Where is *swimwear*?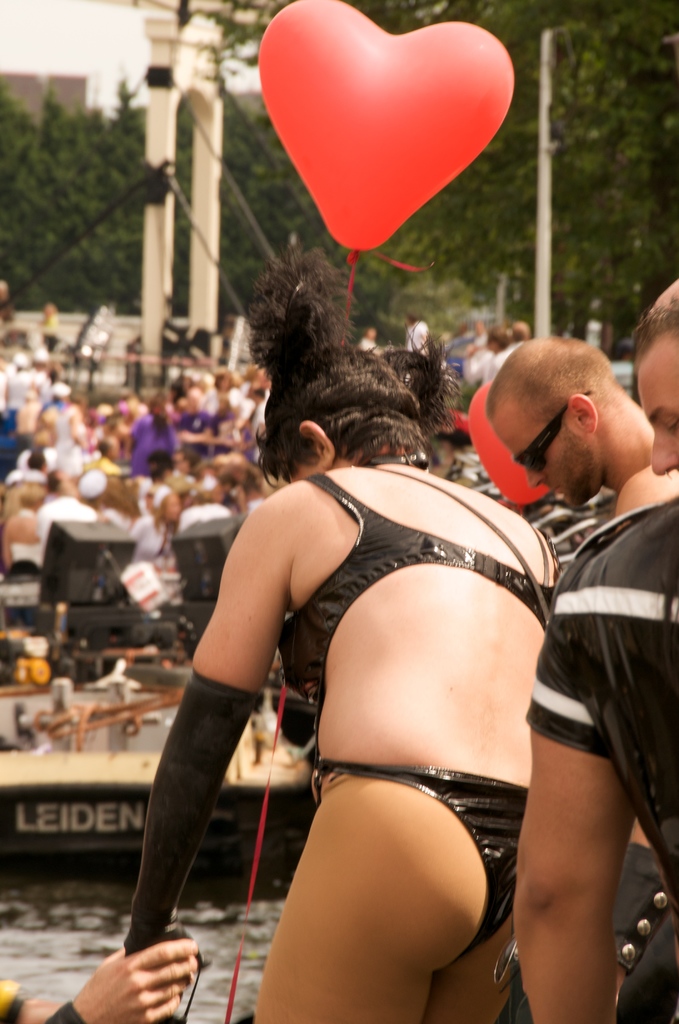
{"left": 317, "top": 762, "right": 539, "bottom": 953}.
